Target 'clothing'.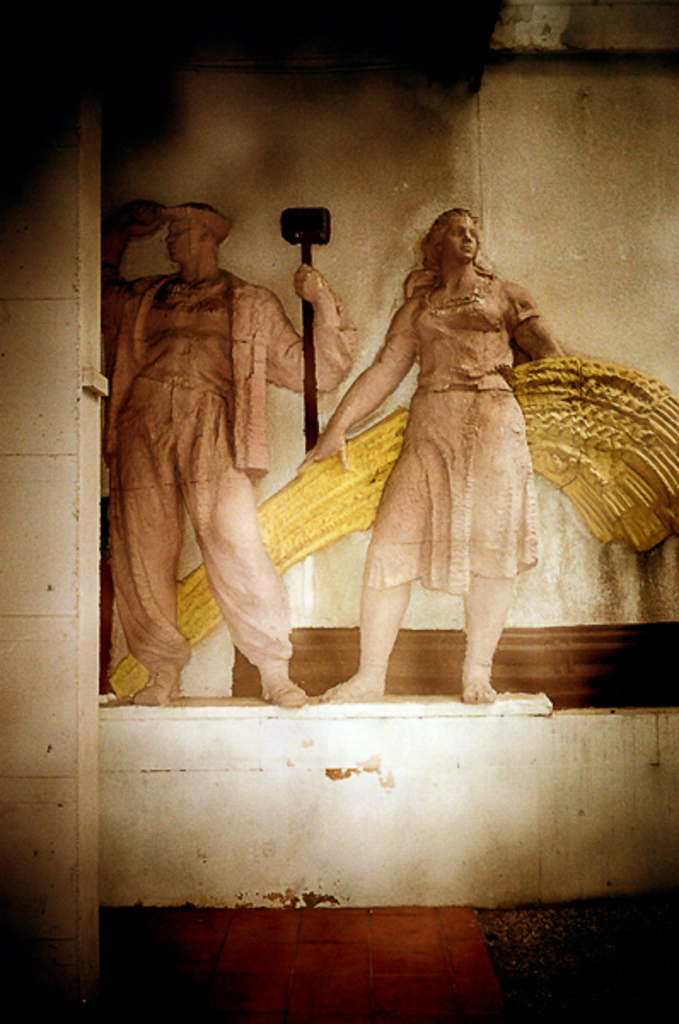
Target region: region(106, 275, 283, 700).
